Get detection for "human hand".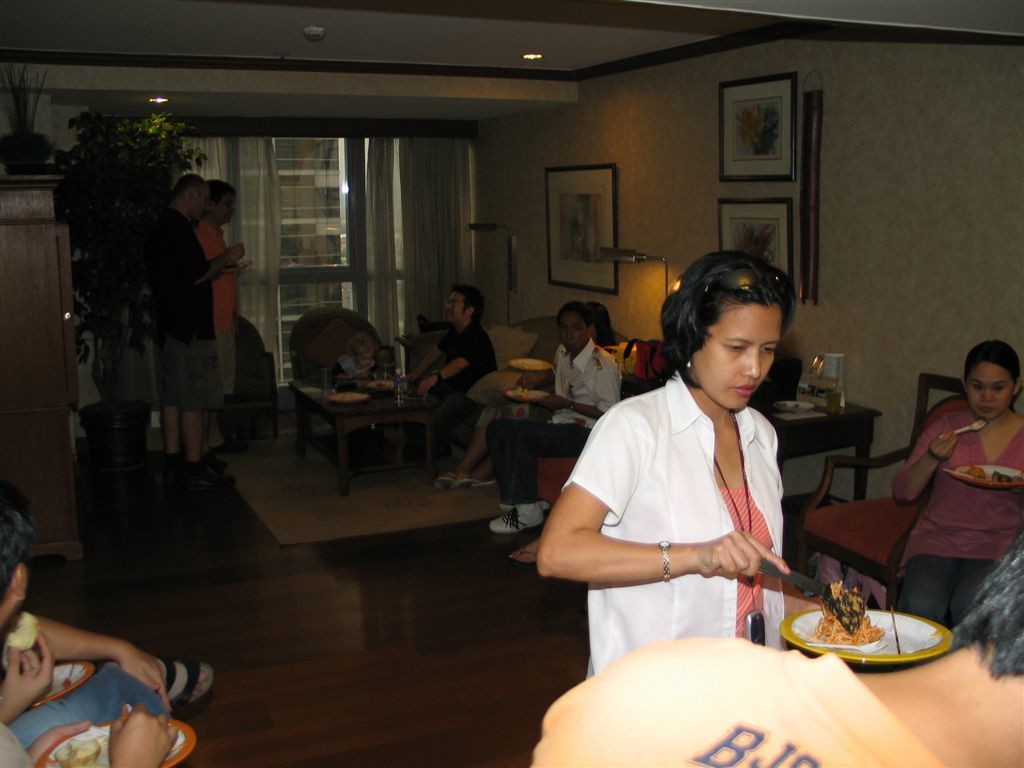
Detection: box(515, 371, 547, 391).
